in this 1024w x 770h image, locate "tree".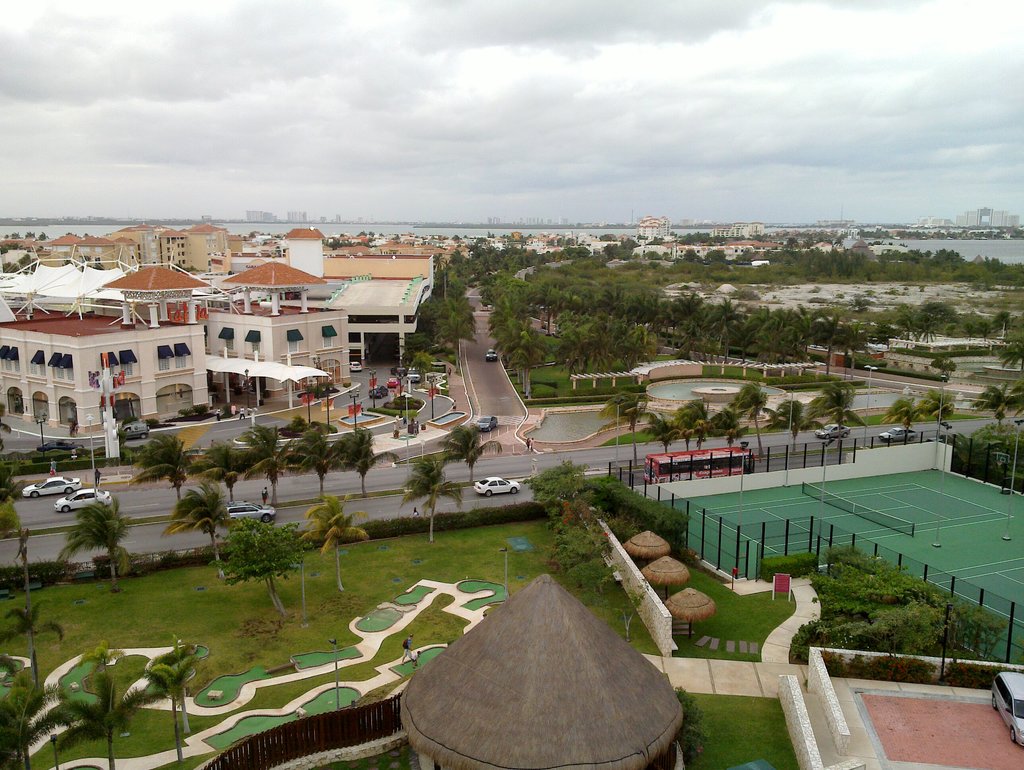
Bounding box: left=277, top=420, right=335, bottom=486.
